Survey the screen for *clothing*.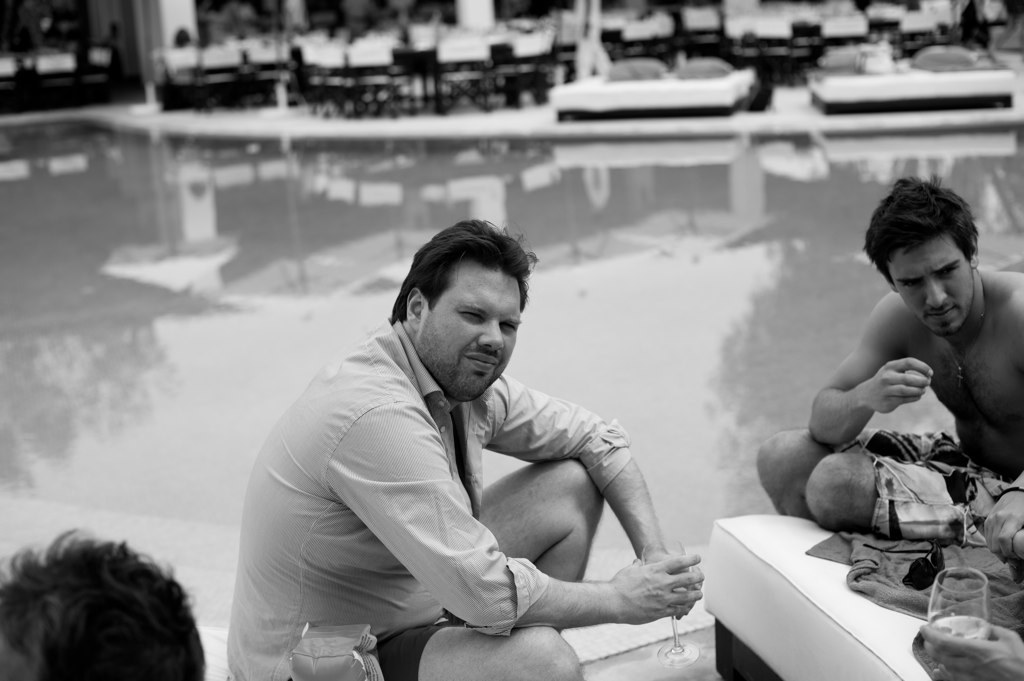
Survey found: 230, 318, 631, 680.
